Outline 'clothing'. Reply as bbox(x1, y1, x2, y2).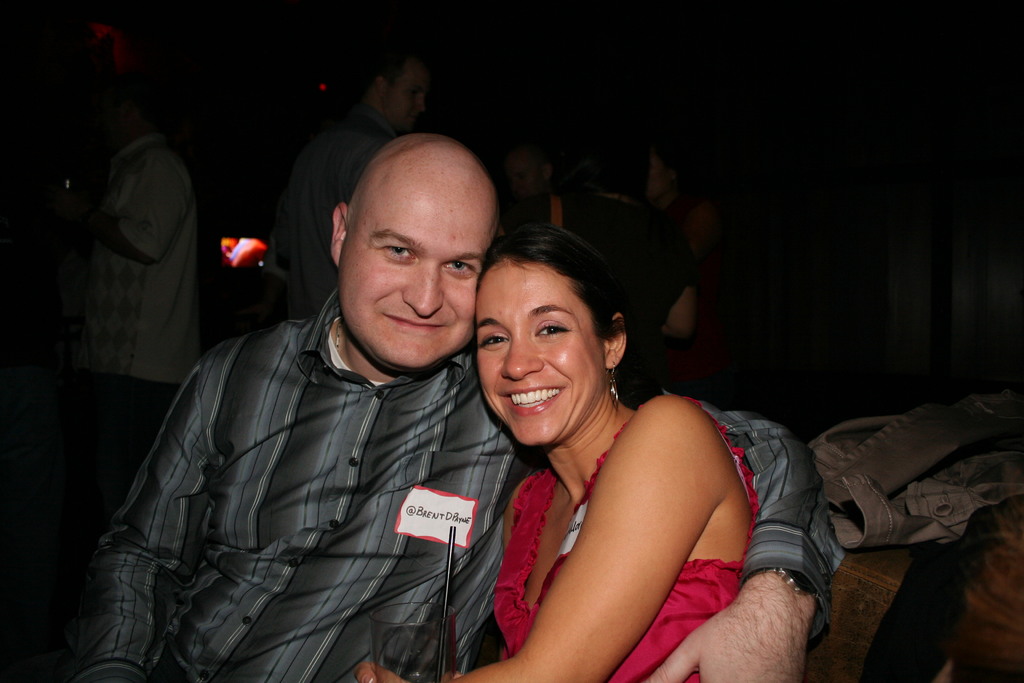
bbox(491, 394, 762, 682).
